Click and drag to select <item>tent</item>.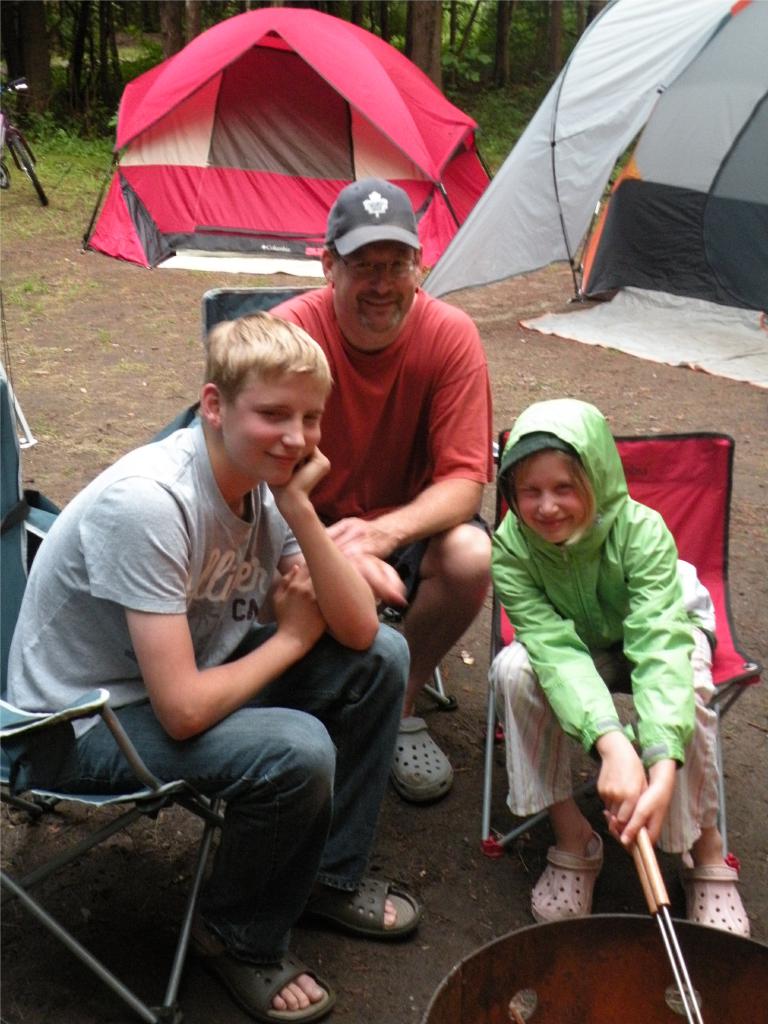
Selection: {"x1": 414, "y1": 0, "x2": 767, "y2": 390}.
